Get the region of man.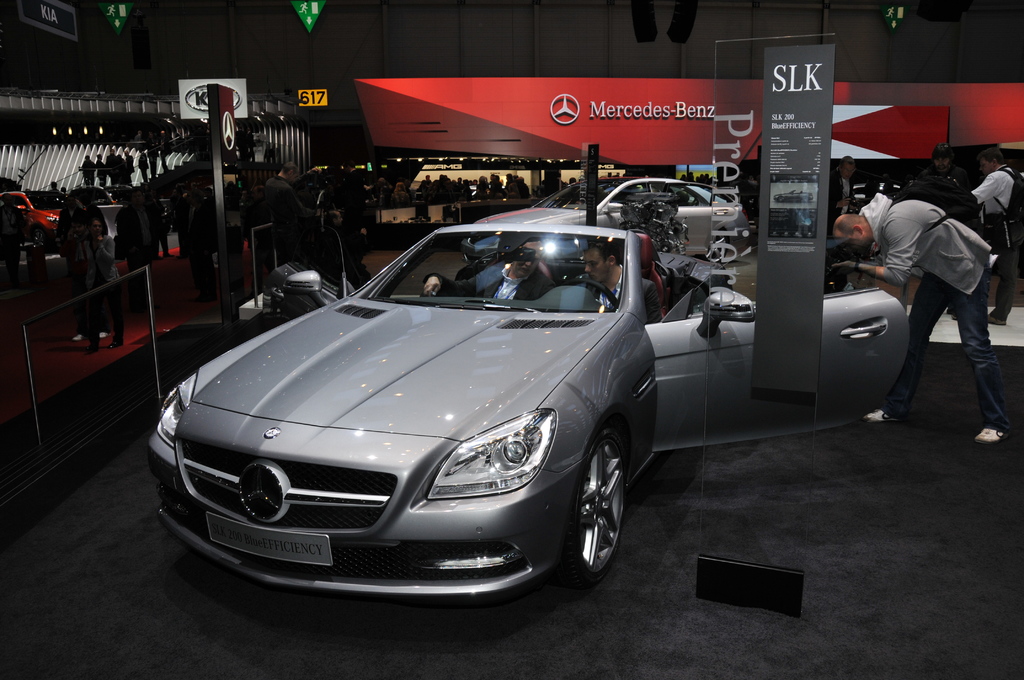
BBox(420, 225, 557, 302).
